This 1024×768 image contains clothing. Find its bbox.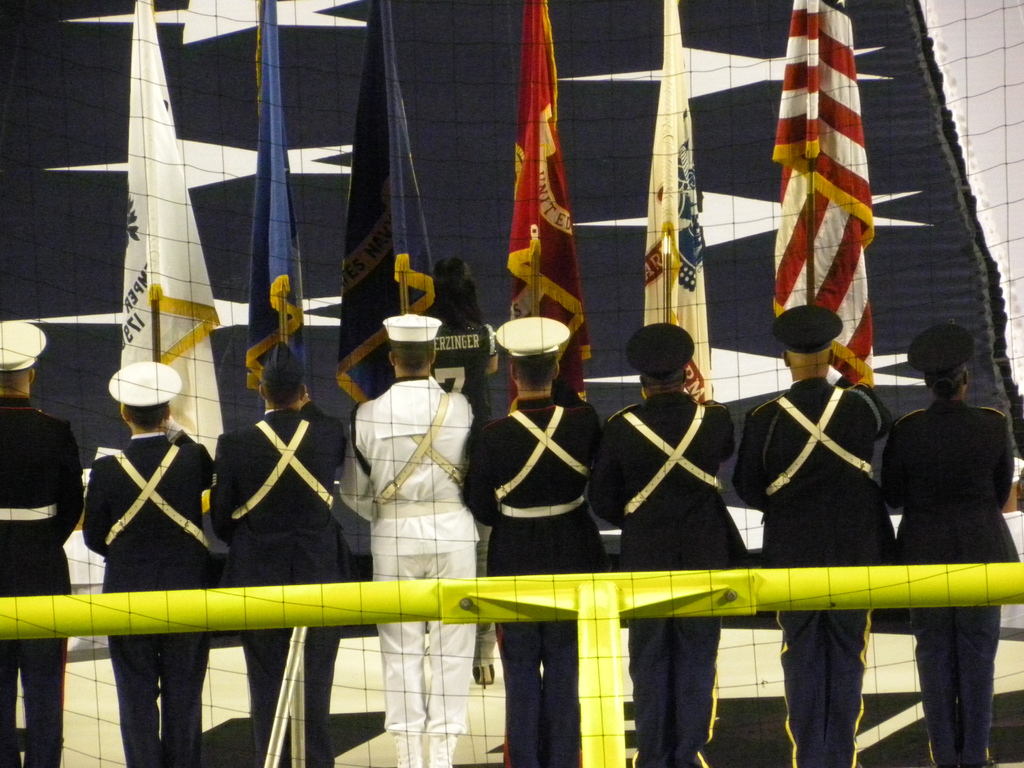
(377, 309, 439, 337).
